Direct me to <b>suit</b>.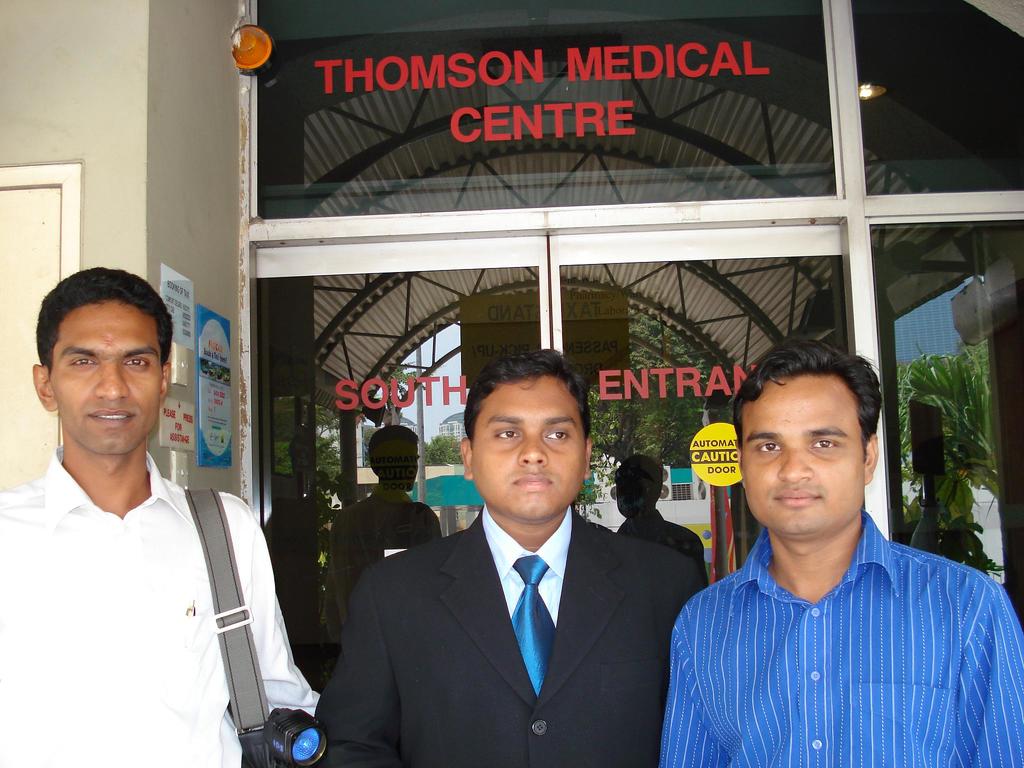
Direction: (x1=328, y1=424, x2=704, y2=760).
